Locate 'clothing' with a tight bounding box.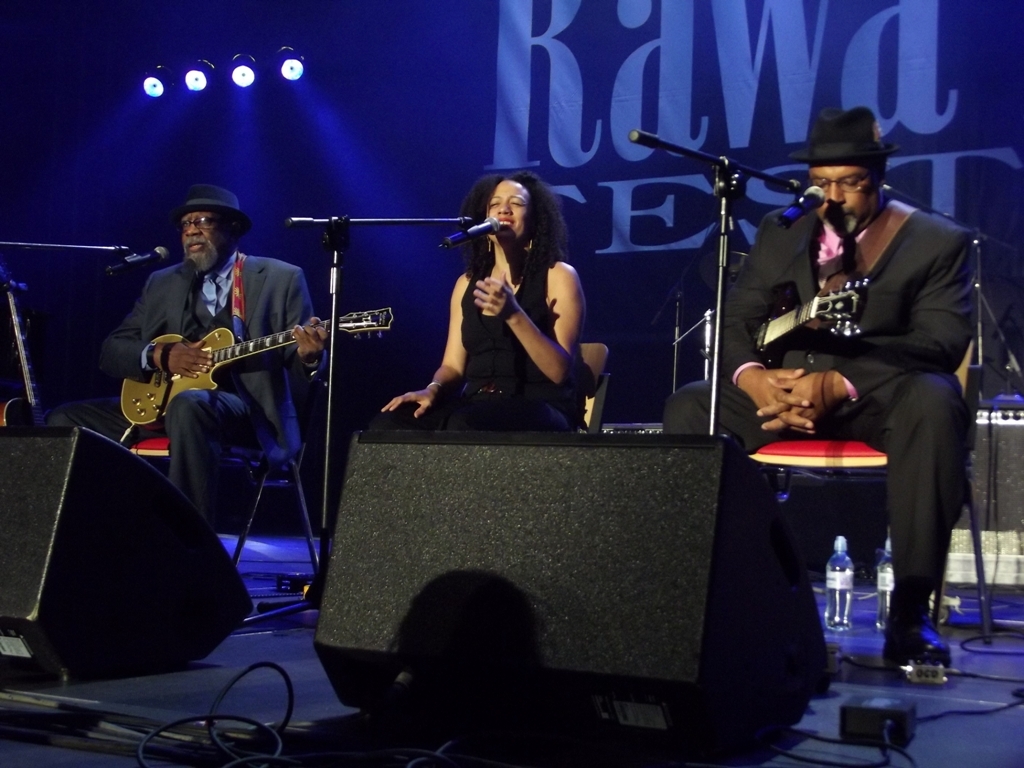
crop(664, 207, 976, 592).
